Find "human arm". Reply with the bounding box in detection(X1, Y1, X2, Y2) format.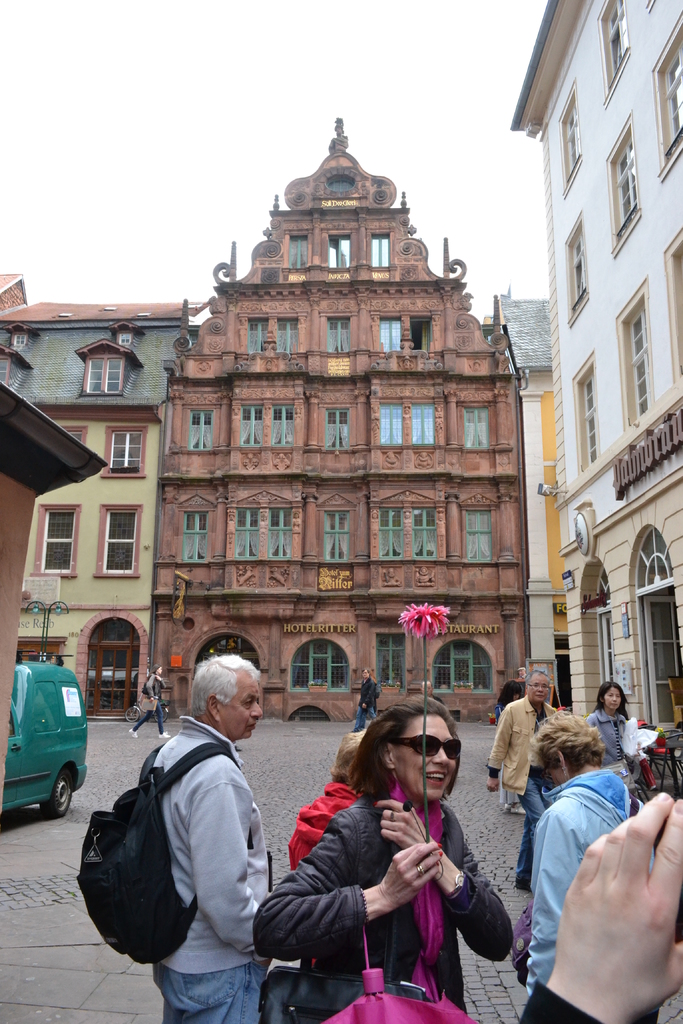
detection(513, 781, 682, 1023).
